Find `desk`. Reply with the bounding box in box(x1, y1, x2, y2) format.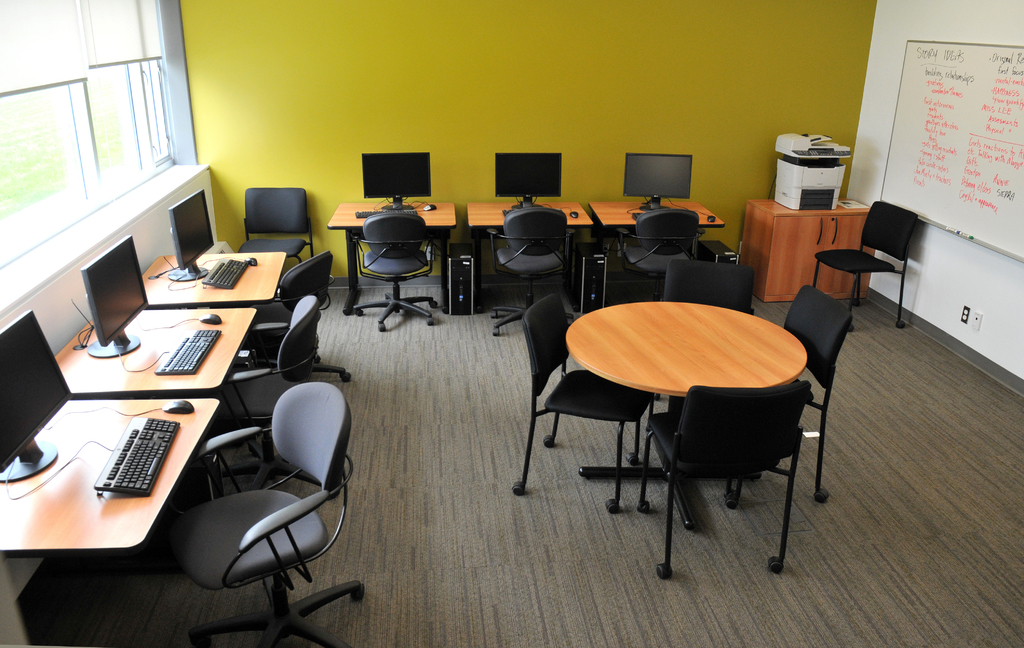
box(572, 302, 806, 527).
